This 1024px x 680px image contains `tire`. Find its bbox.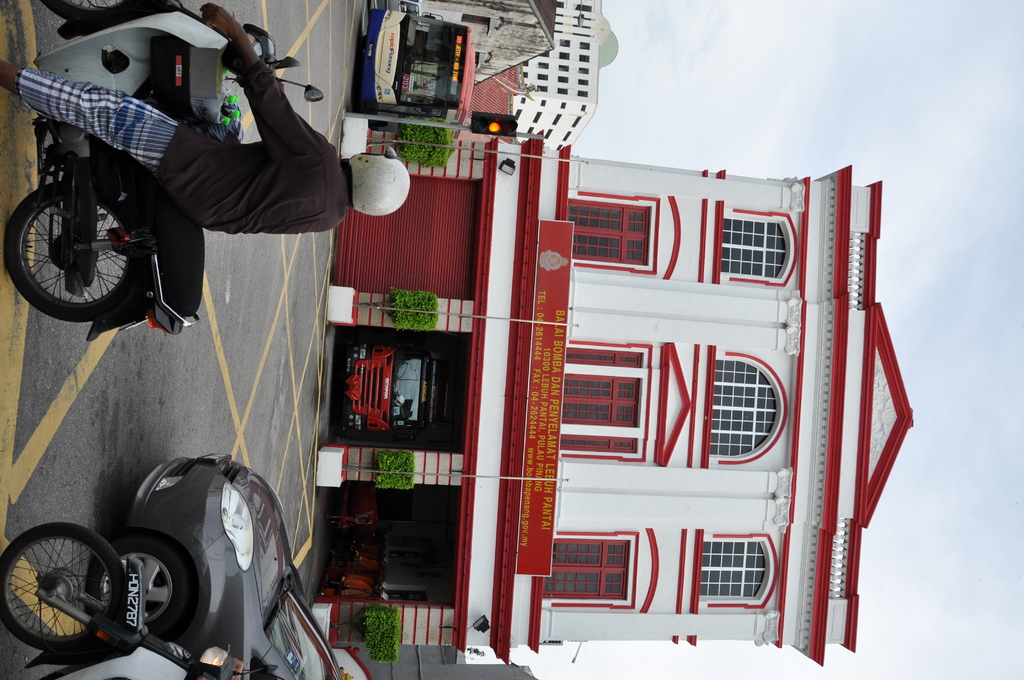
(left=0, top=521, right=127, bottom=649).
